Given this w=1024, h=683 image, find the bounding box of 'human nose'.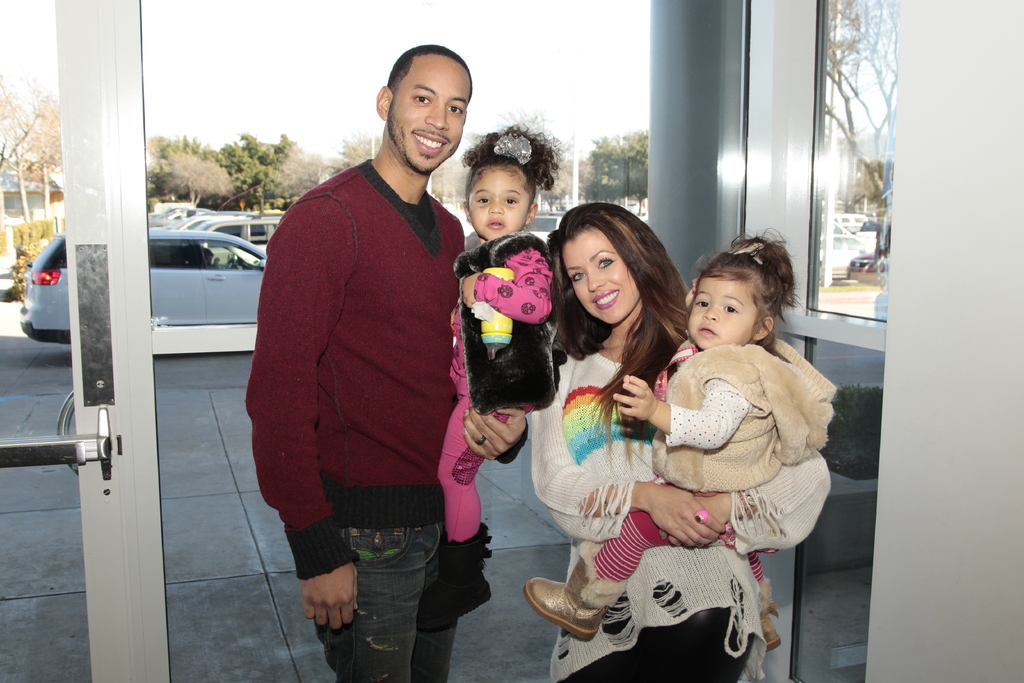
588 270 607 292.
